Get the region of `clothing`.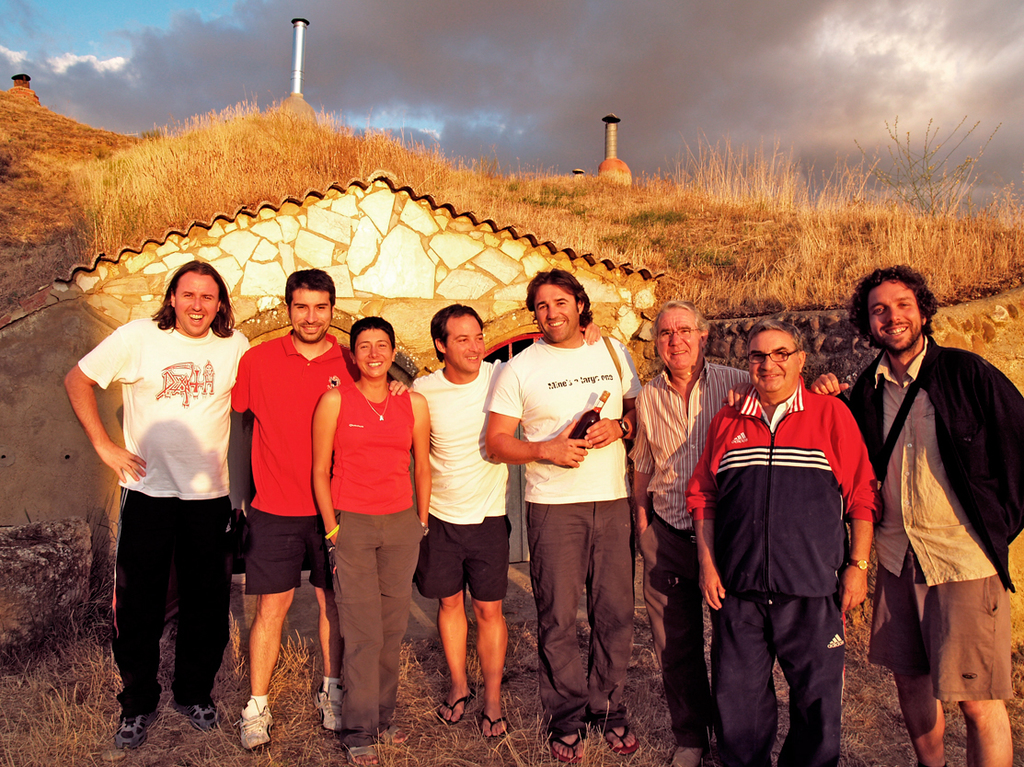
crop(468, 319, 649, 730).
